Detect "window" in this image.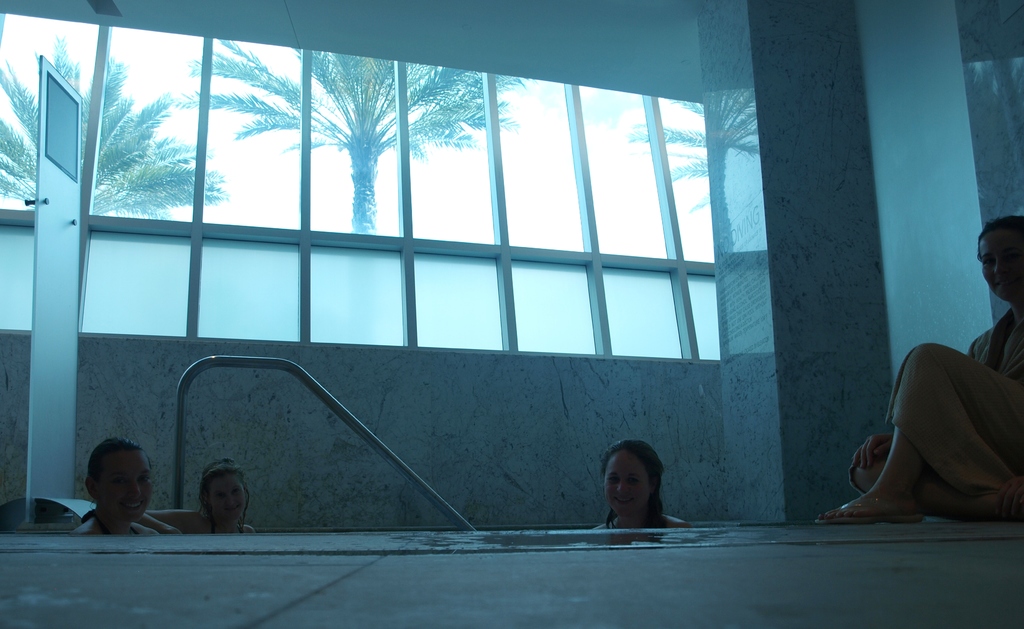
Detection: rect(0, 0, 724, 365).
